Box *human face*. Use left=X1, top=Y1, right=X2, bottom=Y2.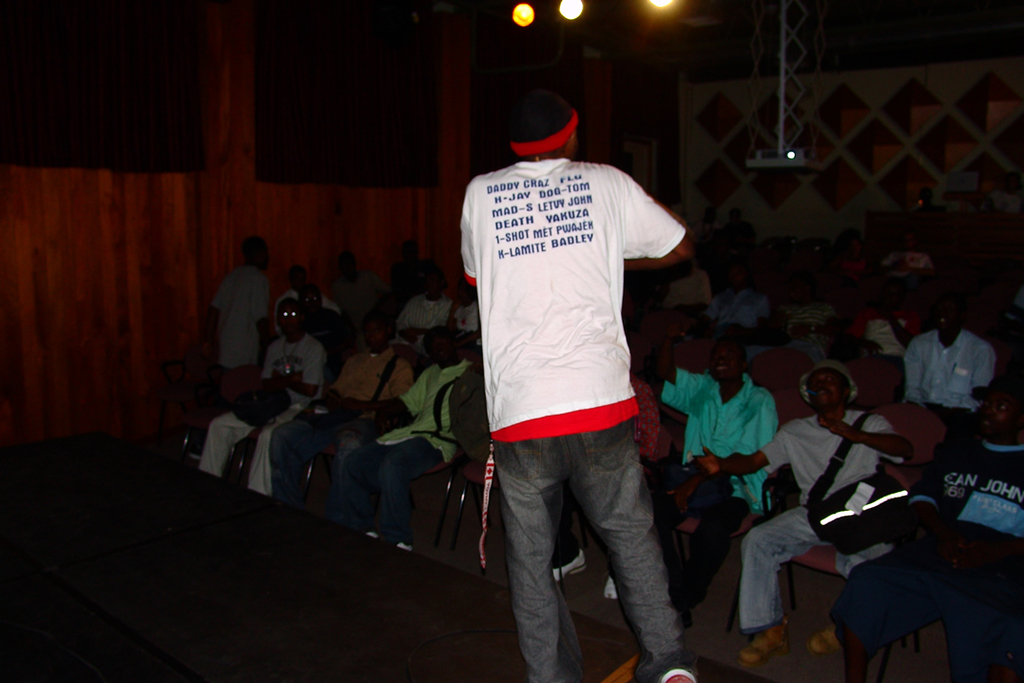
left=978, top=396, right=1015, bottom=439.
